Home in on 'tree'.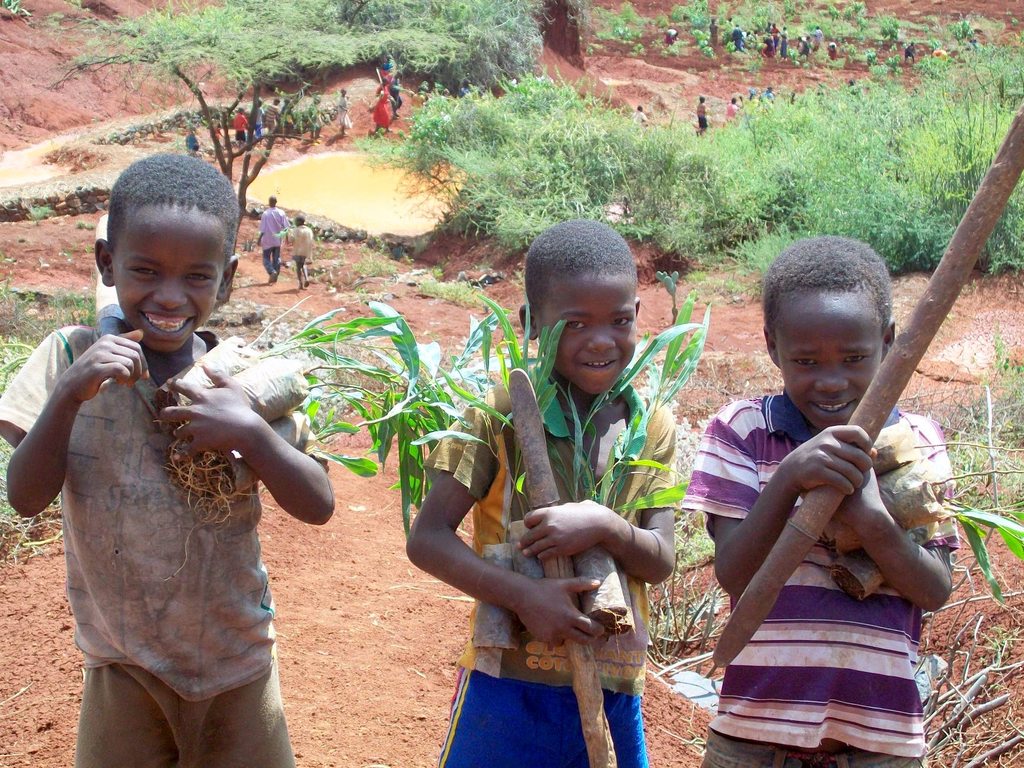
Homed in at x1=72 y1=10 x2=393 y2=228.
